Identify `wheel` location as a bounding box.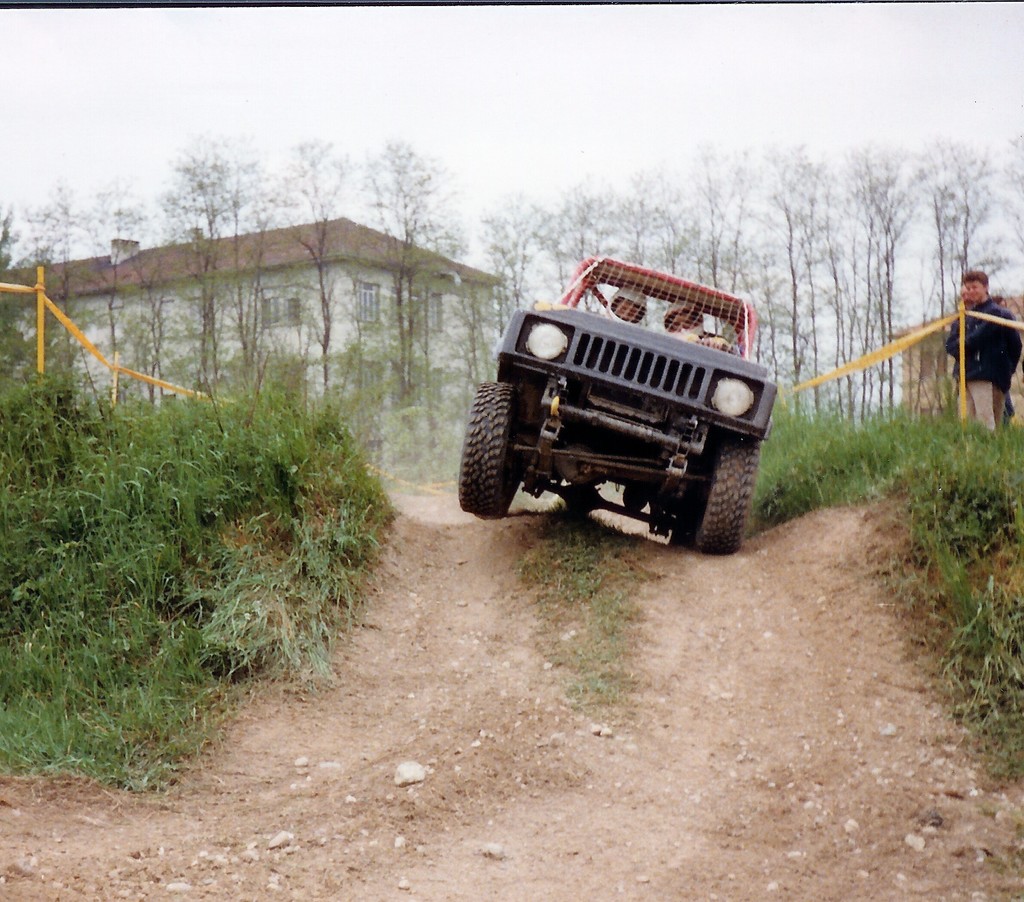
pyautogui.locateOnScreen(461, 385, 537, 517).
